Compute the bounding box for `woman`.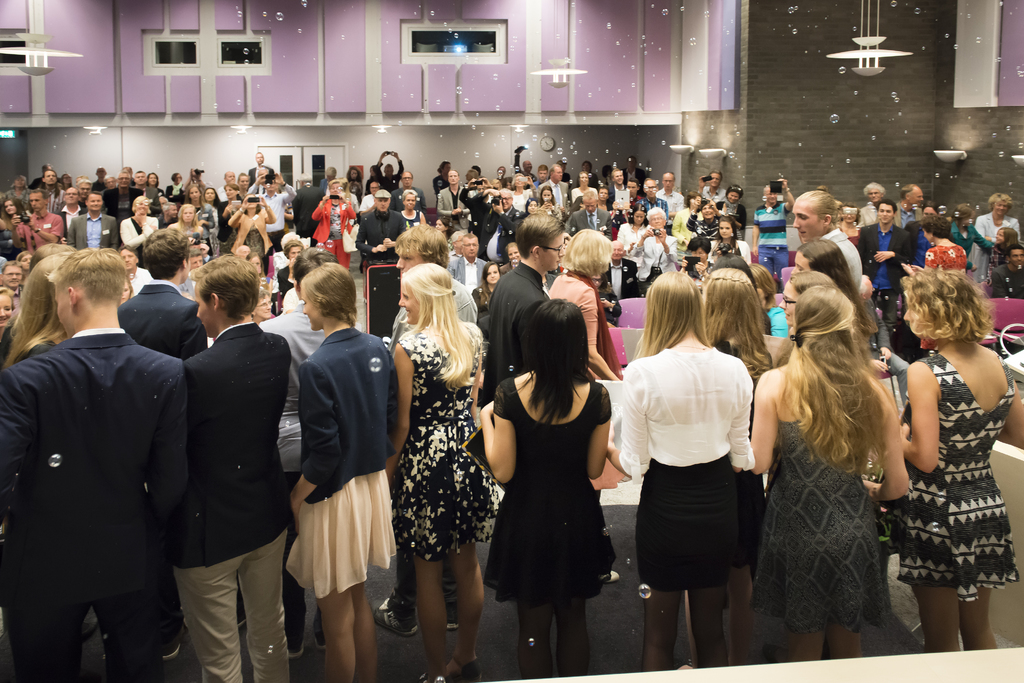
(x1=698, y1=262, x2=776, y2=442).
